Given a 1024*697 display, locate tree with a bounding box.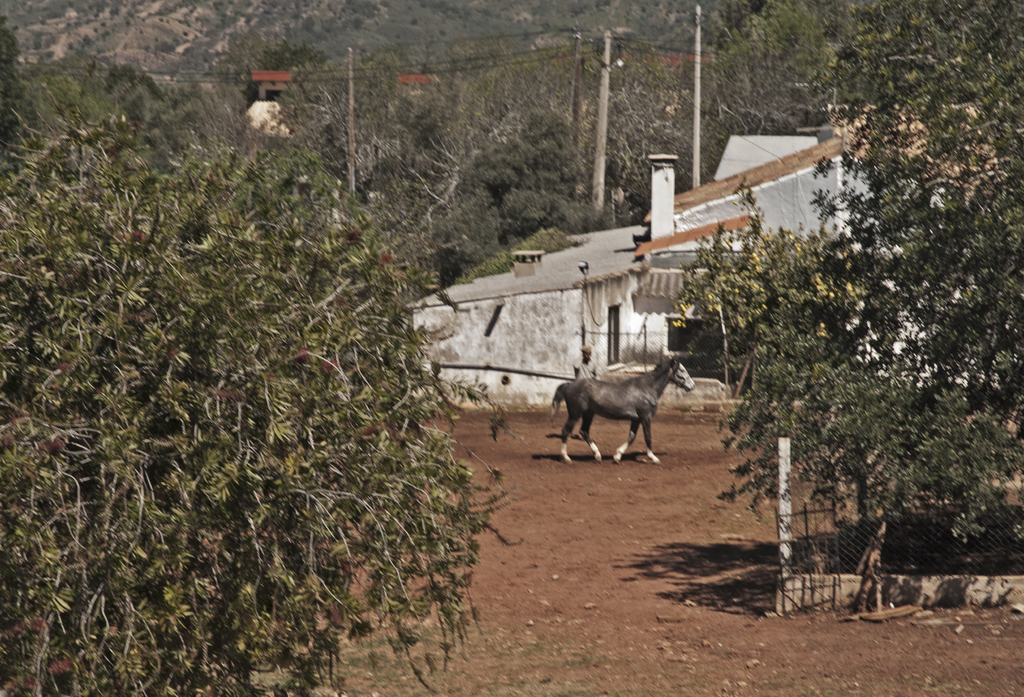
Located: (0,109,518,696).
